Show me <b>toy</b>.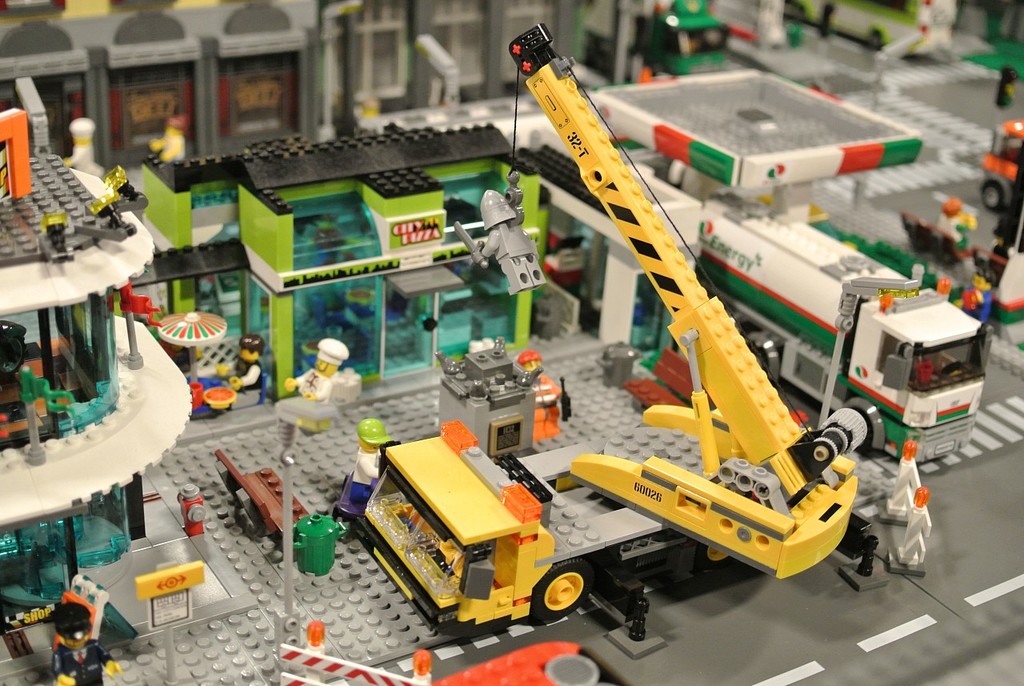
<b>toy</b> is here: [x1=587, y1=68, x2=922, y2=224].
